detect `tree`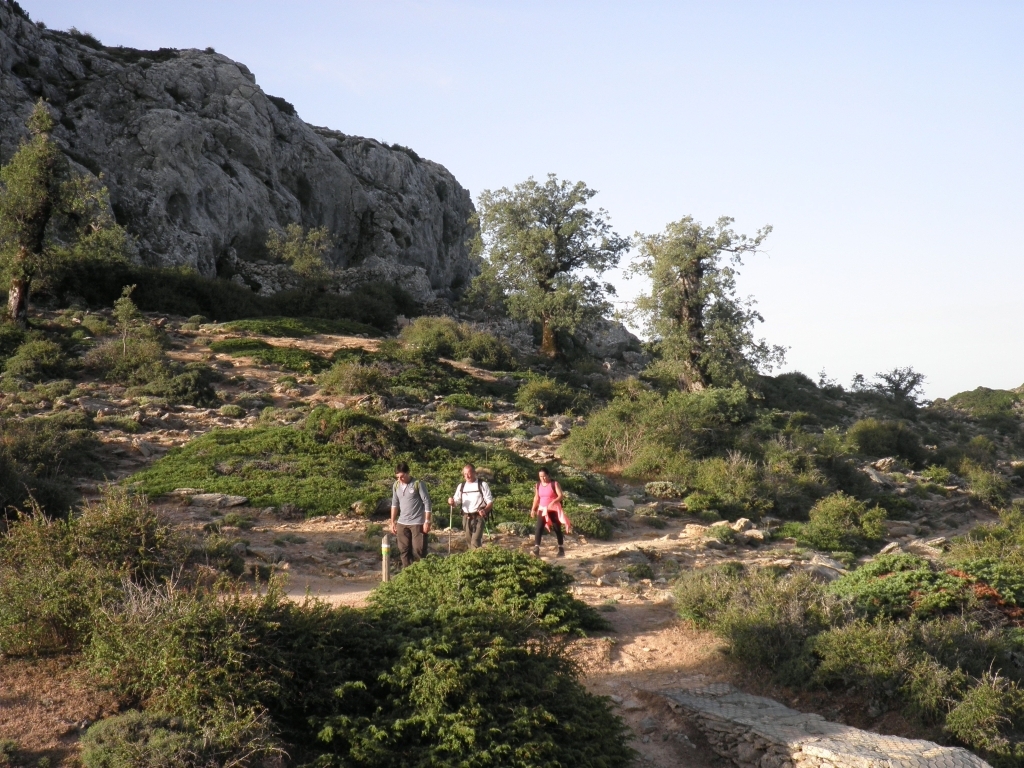
(260,203,321,312)
